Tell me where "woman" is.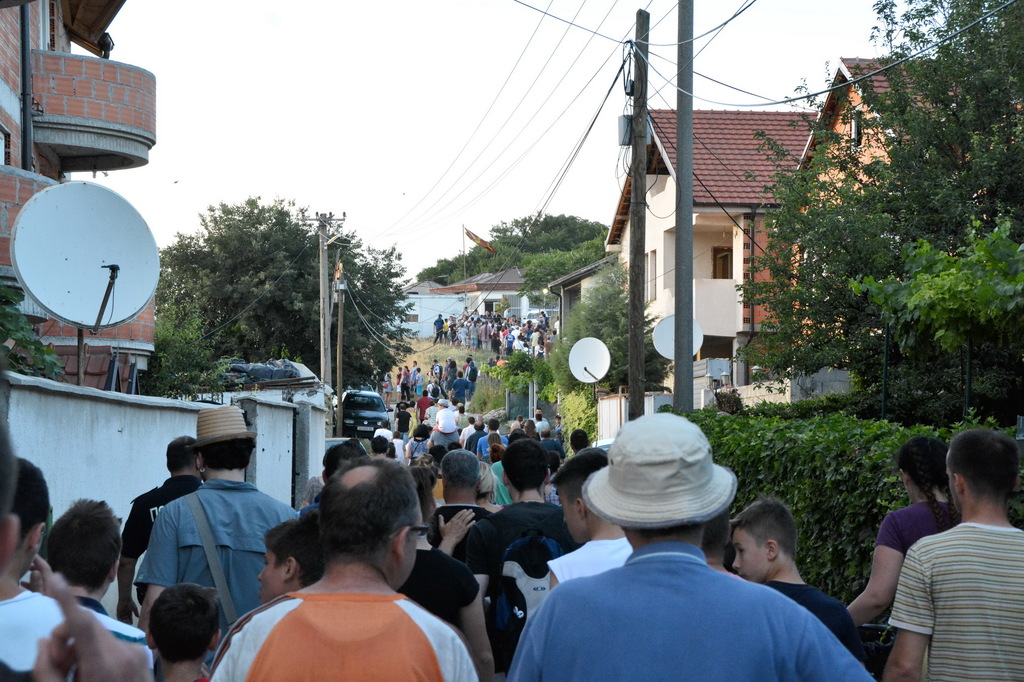
"woman" is at box=[483, 441, 512, 509].
